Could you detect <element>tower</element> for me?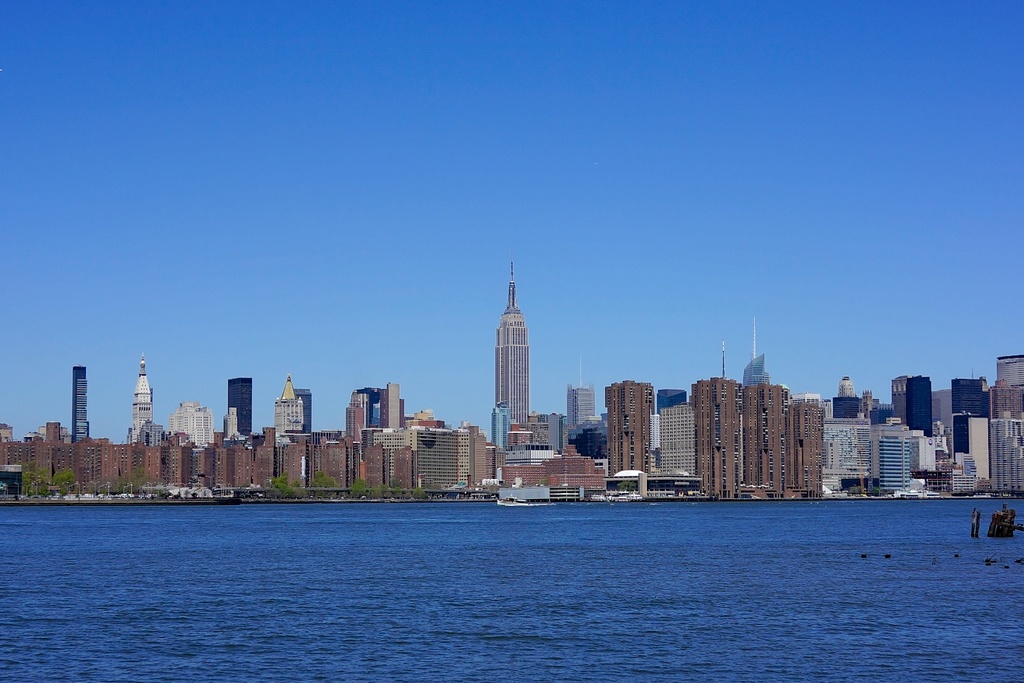
Detection result: l=741, t=322, r=770, b=392.
